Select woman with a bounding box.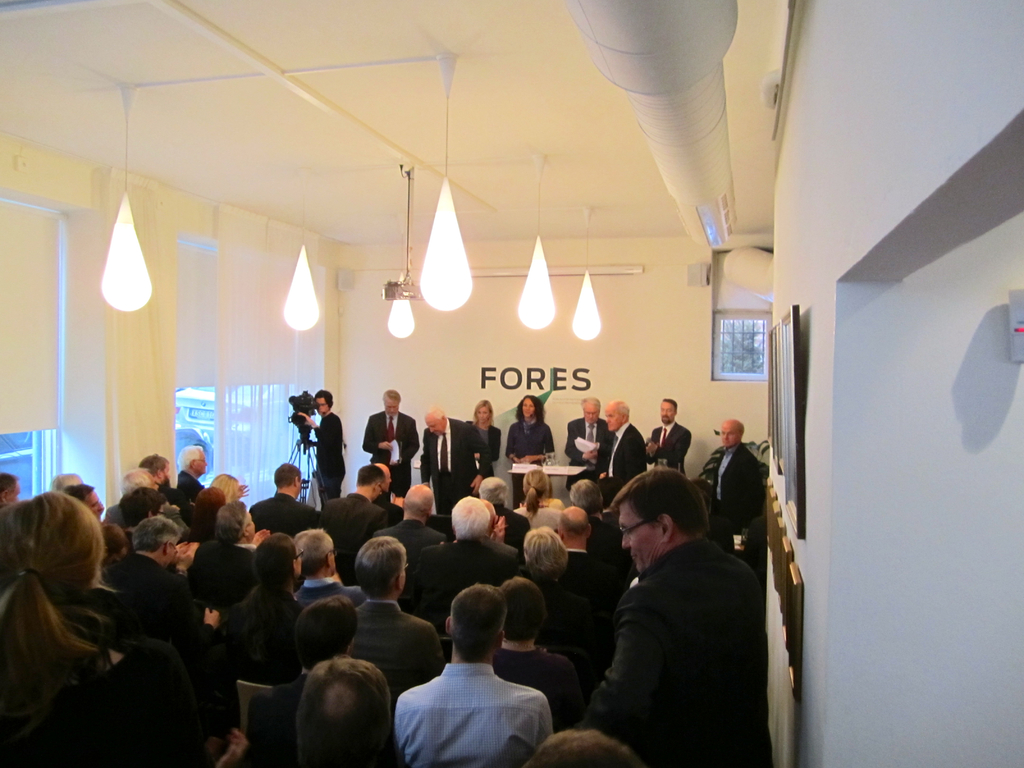
bbox=(190, 483, 226, 543).
